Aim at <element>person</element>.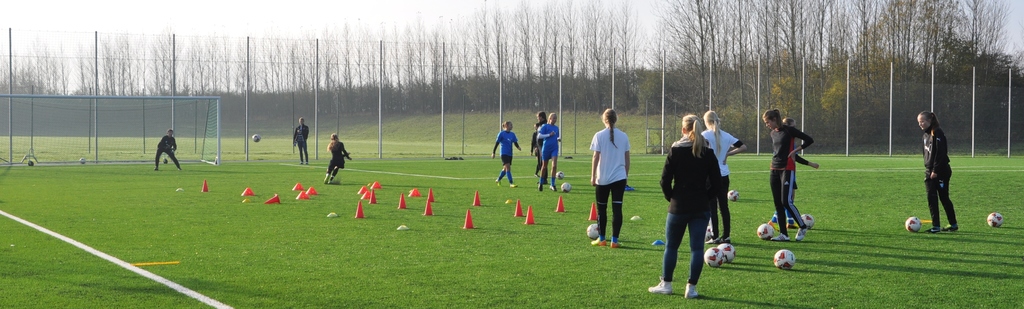
Aimed at 323 135 353 185.
